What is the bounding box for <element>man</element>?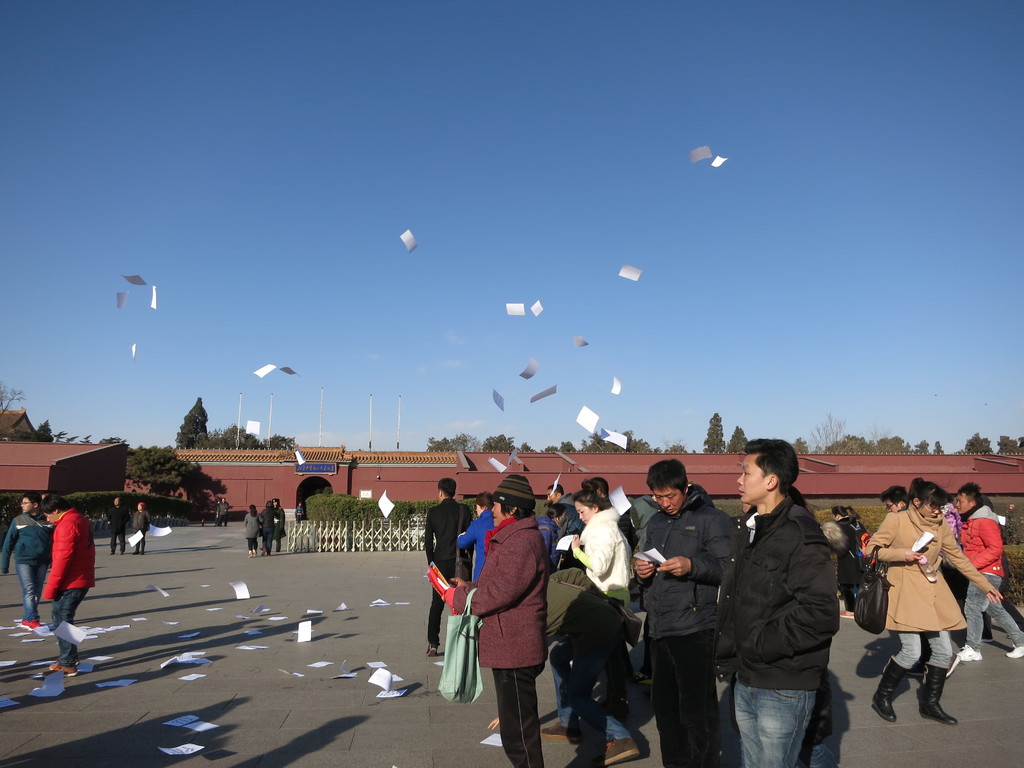
[259, 499, 287, 551].
